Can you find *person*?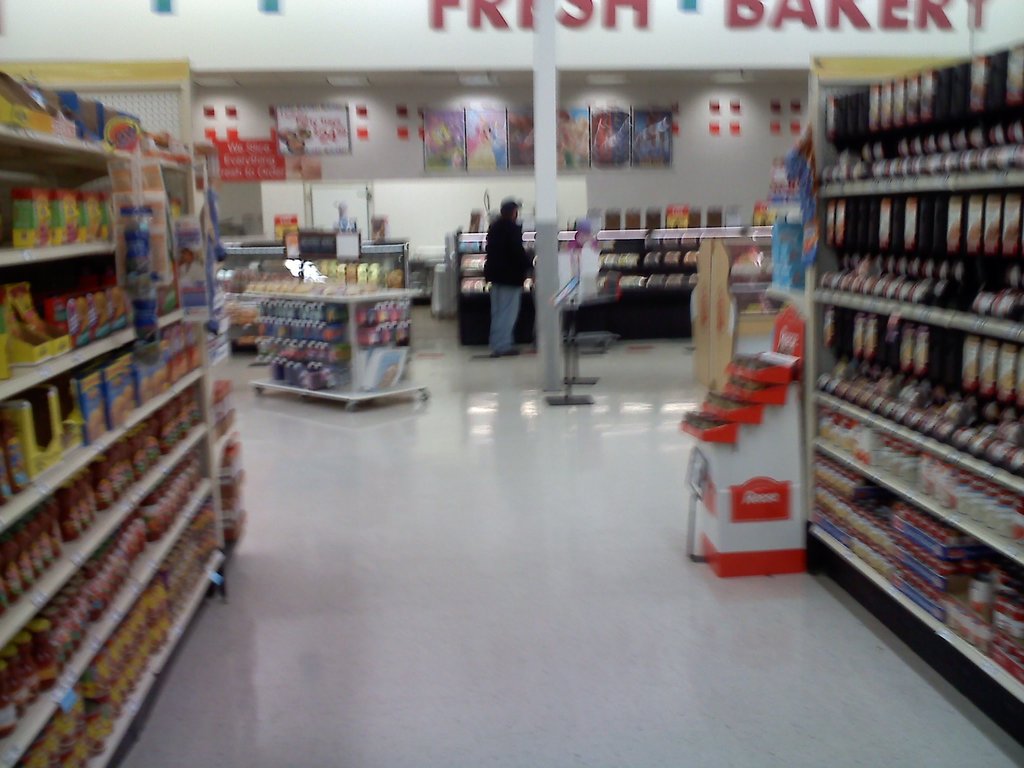
Yes, bounding box: bbox=[483, 199, 532, 358].
